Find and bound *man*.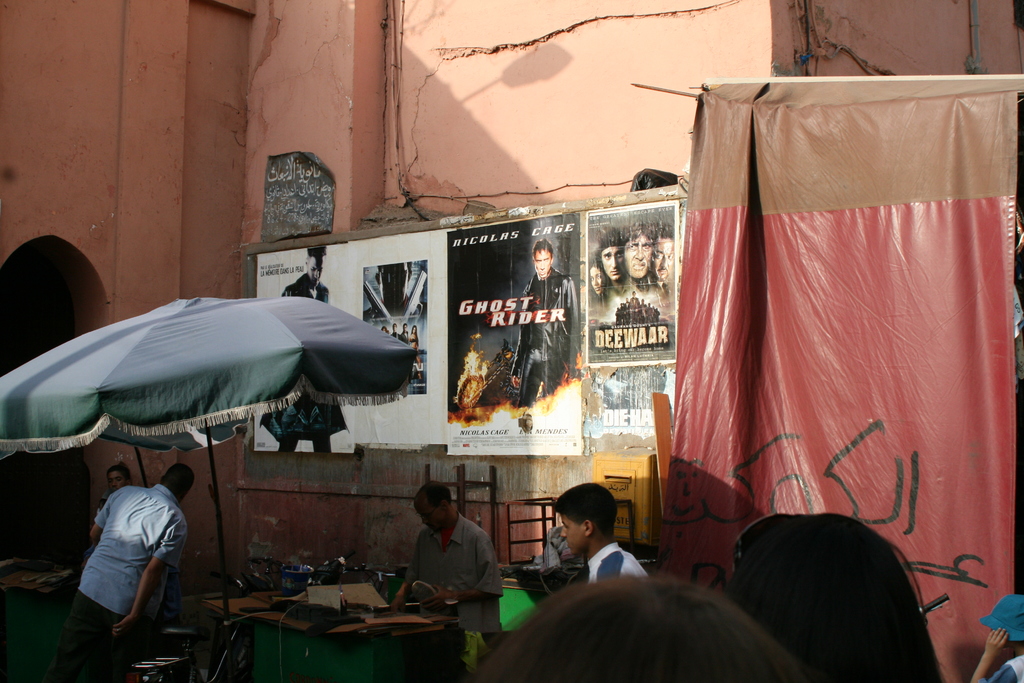
Bound: {"left": 392, "top": 323, "right": 403, "bottom": 339}.
